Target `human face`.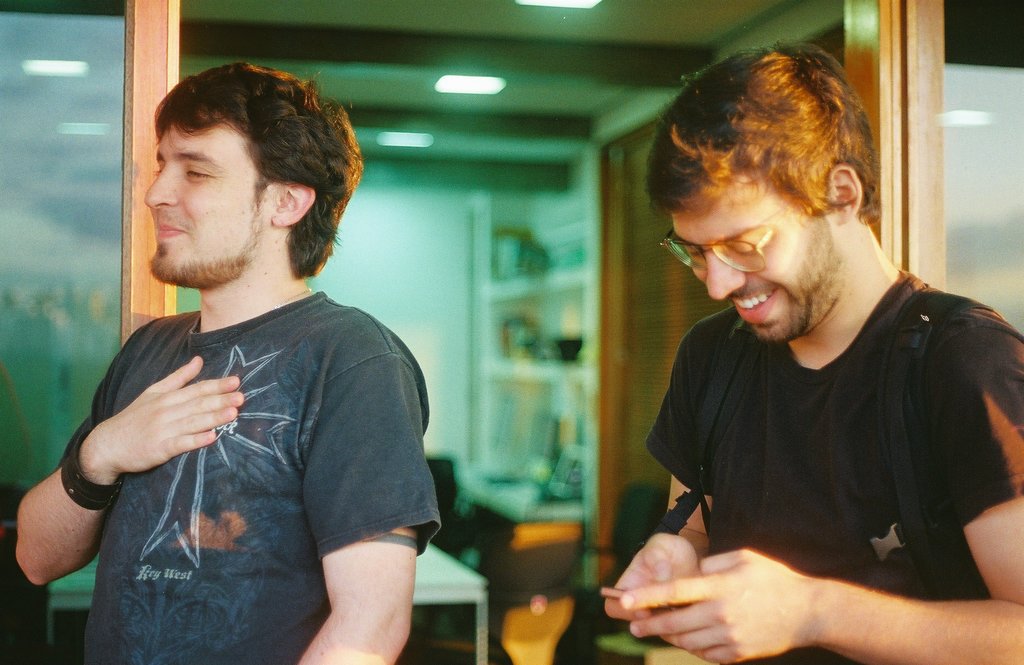
Target region: (x1=140, y1=125, x2=264, y2=287).
